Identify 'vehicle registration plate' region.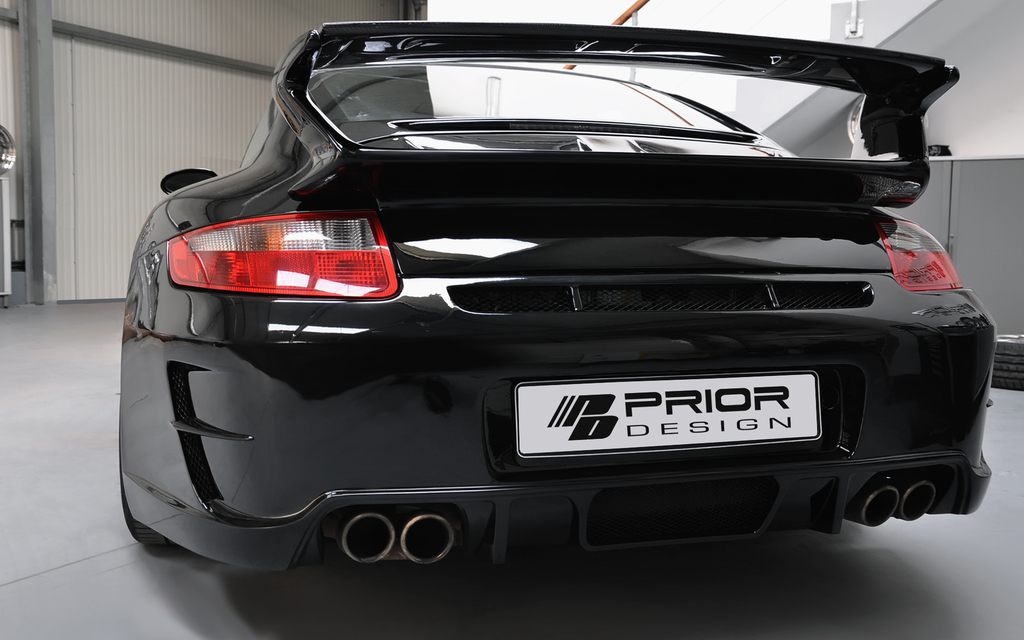
Region: {"left": 525, "top": 381, "right": 835, "bottom": 472}.
